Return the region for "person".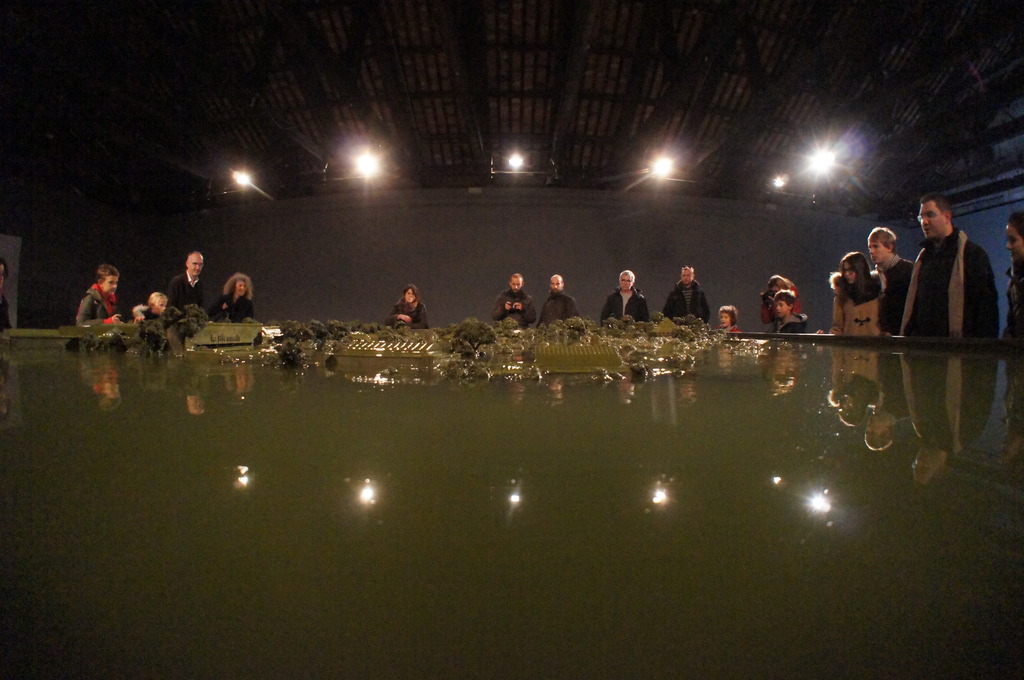
crop(819, 273, 843, 336).
